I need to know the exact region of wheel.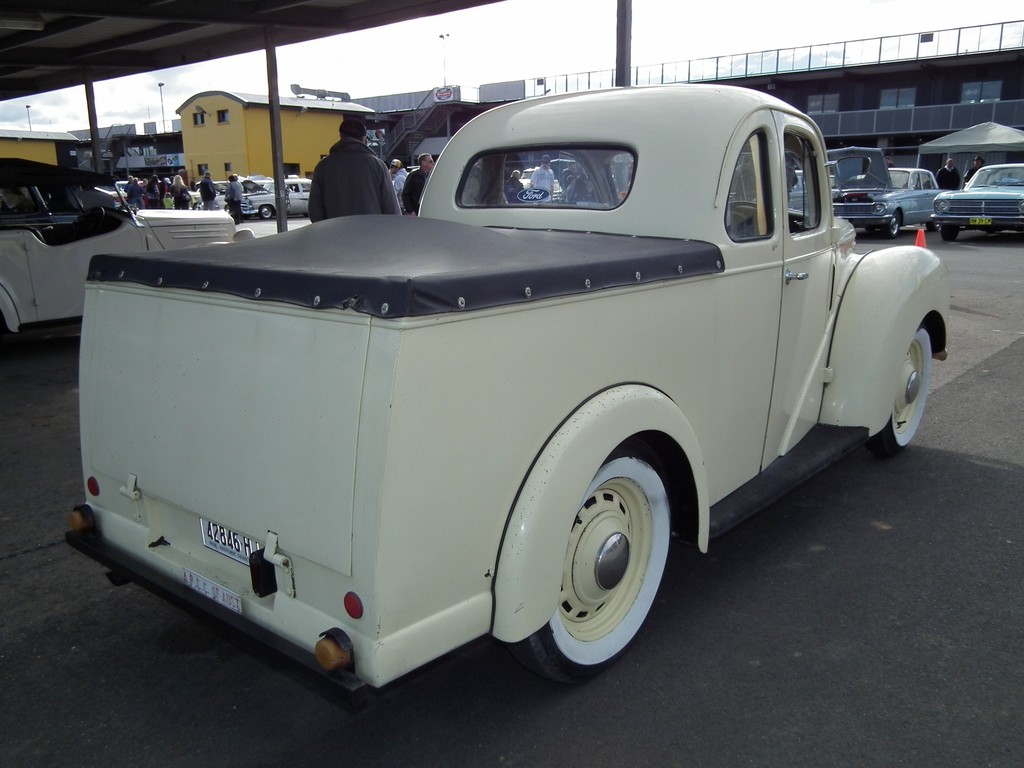
Region: [77,207,106,223].
